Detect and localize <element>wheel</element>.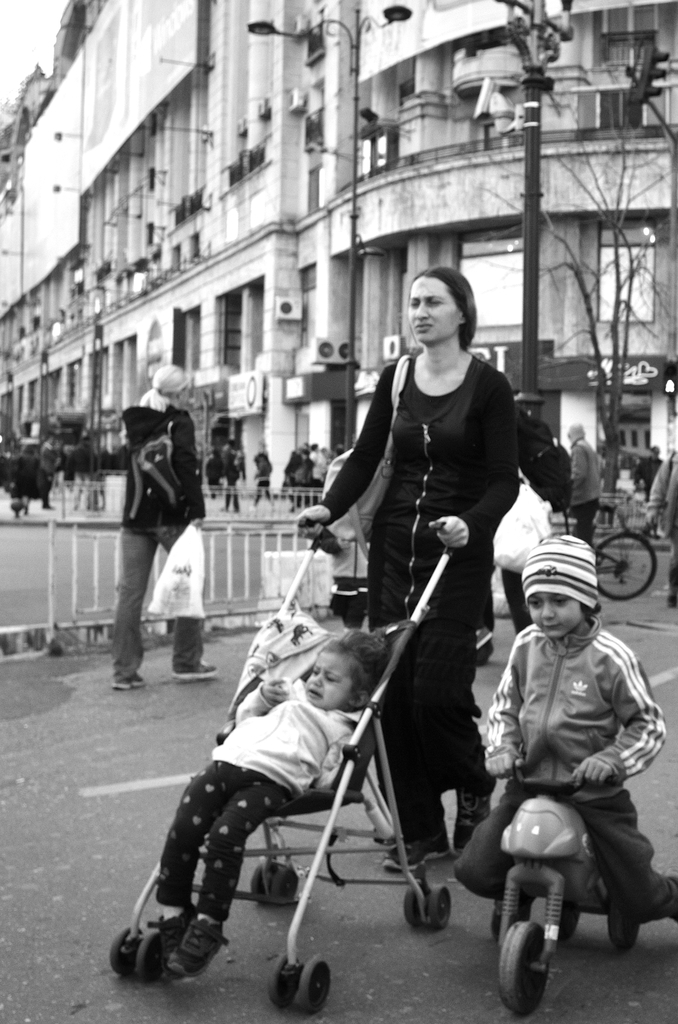
Localized at (426,886,453,929).
